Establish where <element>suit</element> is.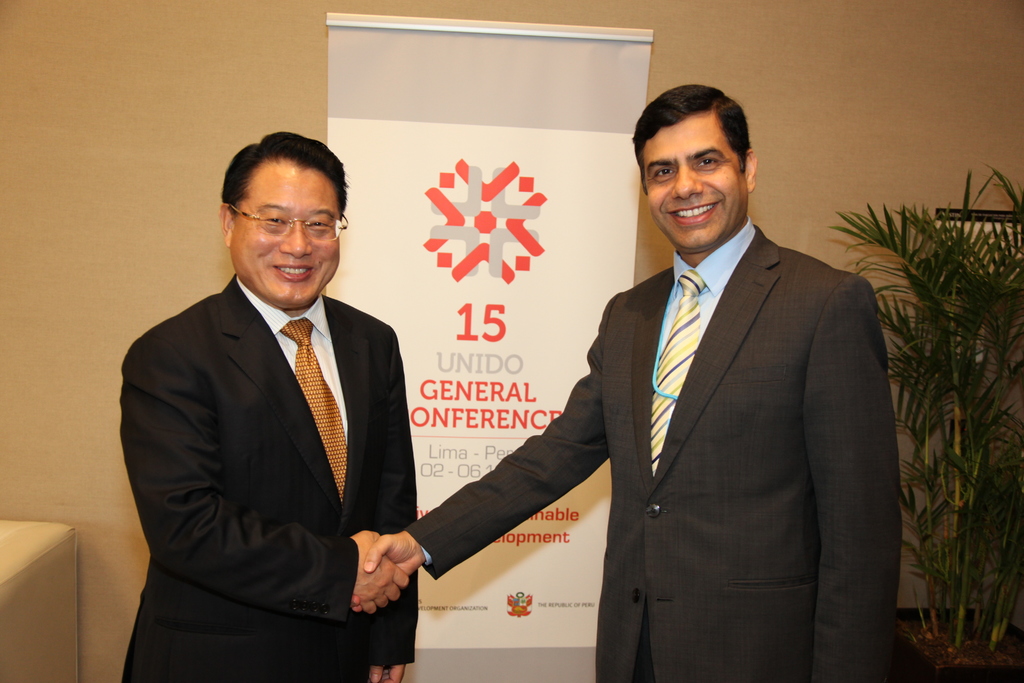
Established at [left=118, top=167, right=444, bottom=674].
